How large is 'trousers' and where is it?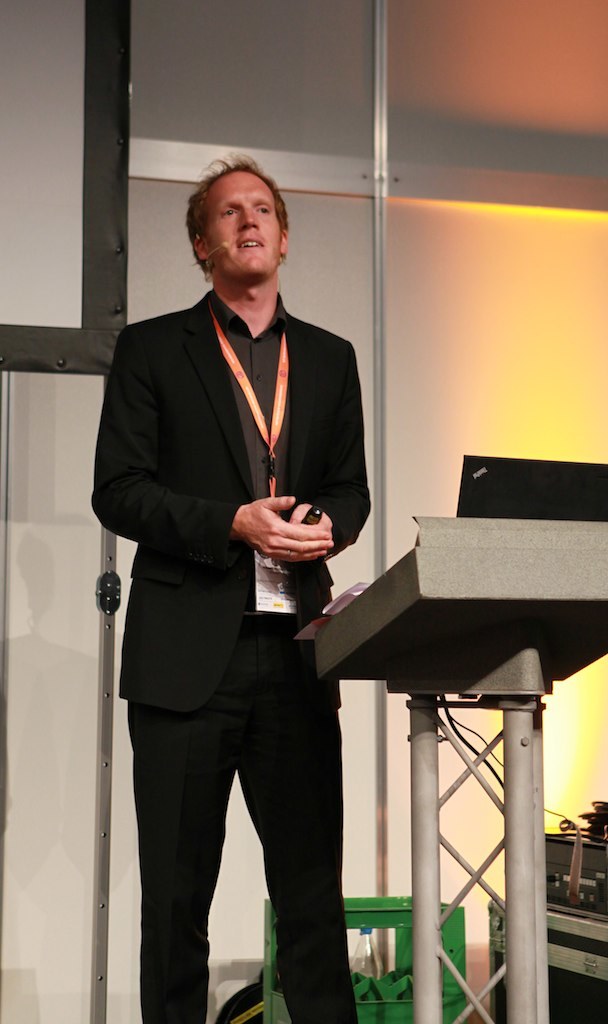
Bounding box: select_region(125, 615, 350, 981).
